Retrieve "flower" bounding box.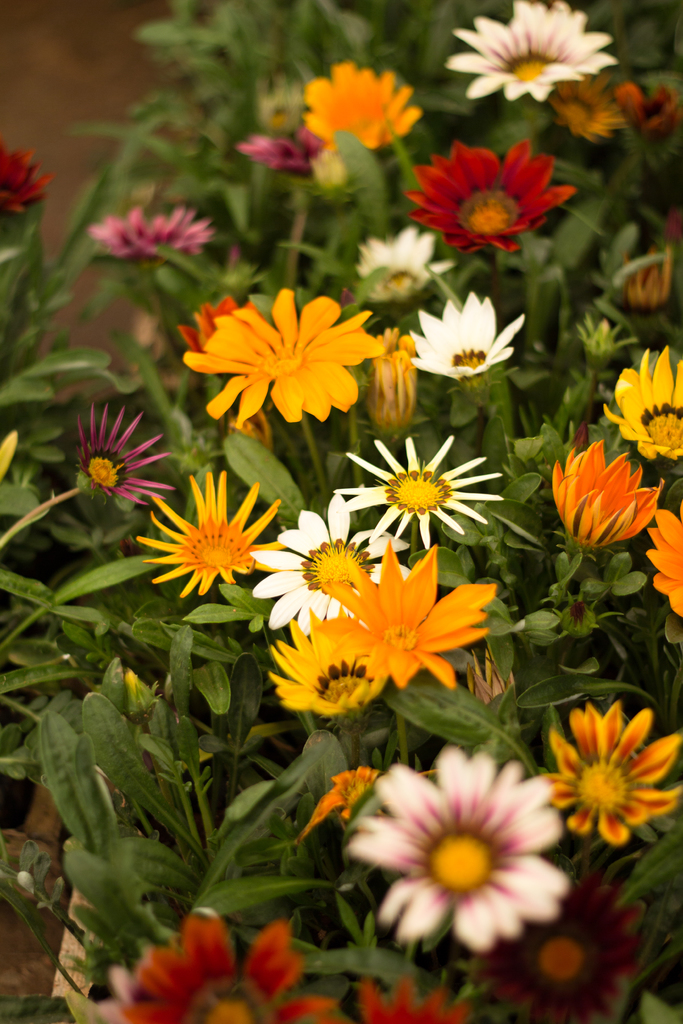
Bounding box: 337 735 568 952.
